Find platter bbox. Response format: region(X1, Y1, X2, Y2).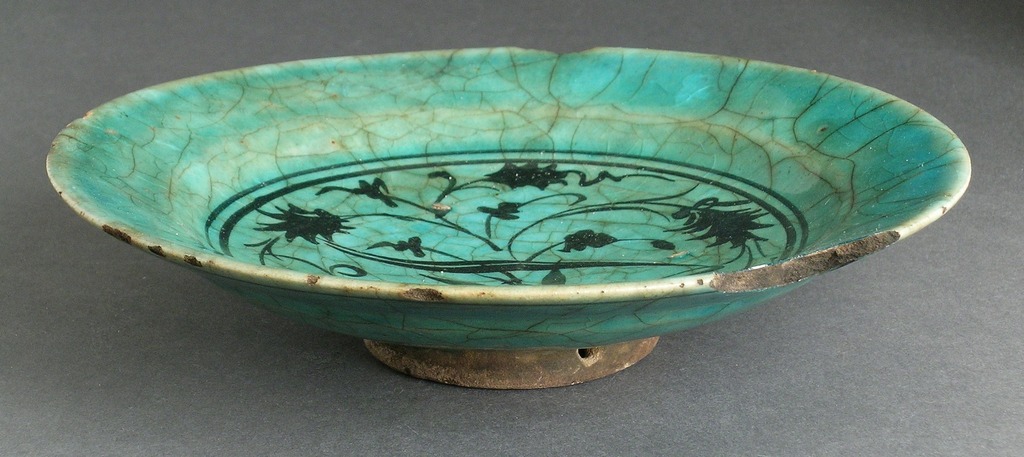
region(44, 47, 973, 389).
